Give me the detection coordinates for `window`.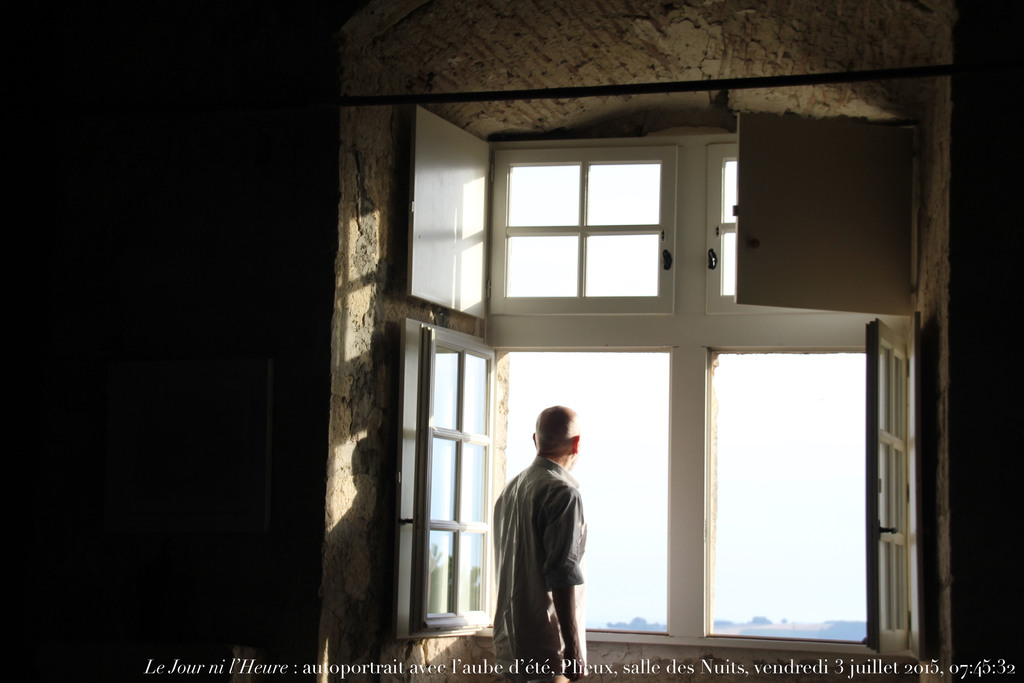
locate(493, 336, 881, 652).
